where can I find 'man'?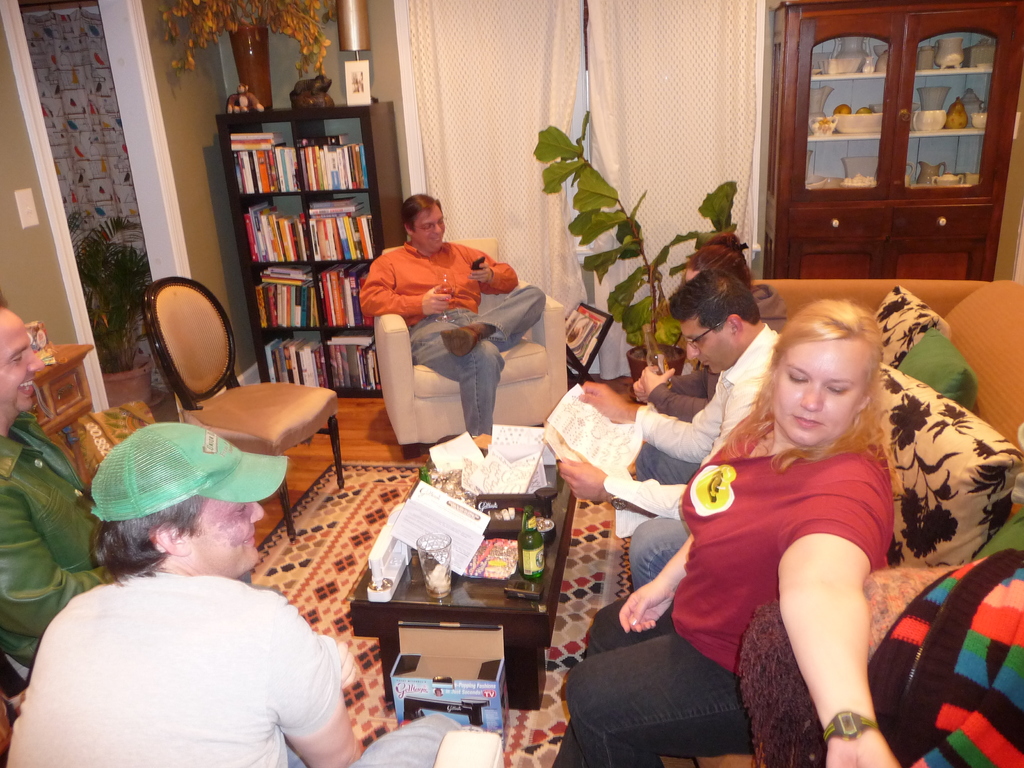
You can find it at [x1=556, y1=269, x2=779, y2=588].
